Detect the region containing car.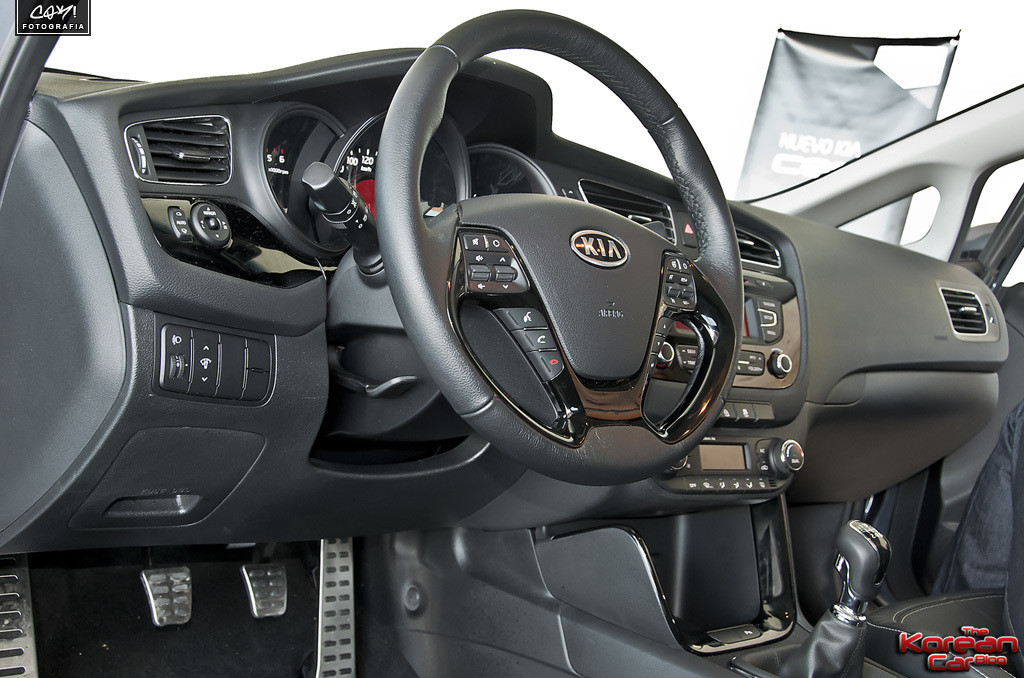
0,0,1023,676.
